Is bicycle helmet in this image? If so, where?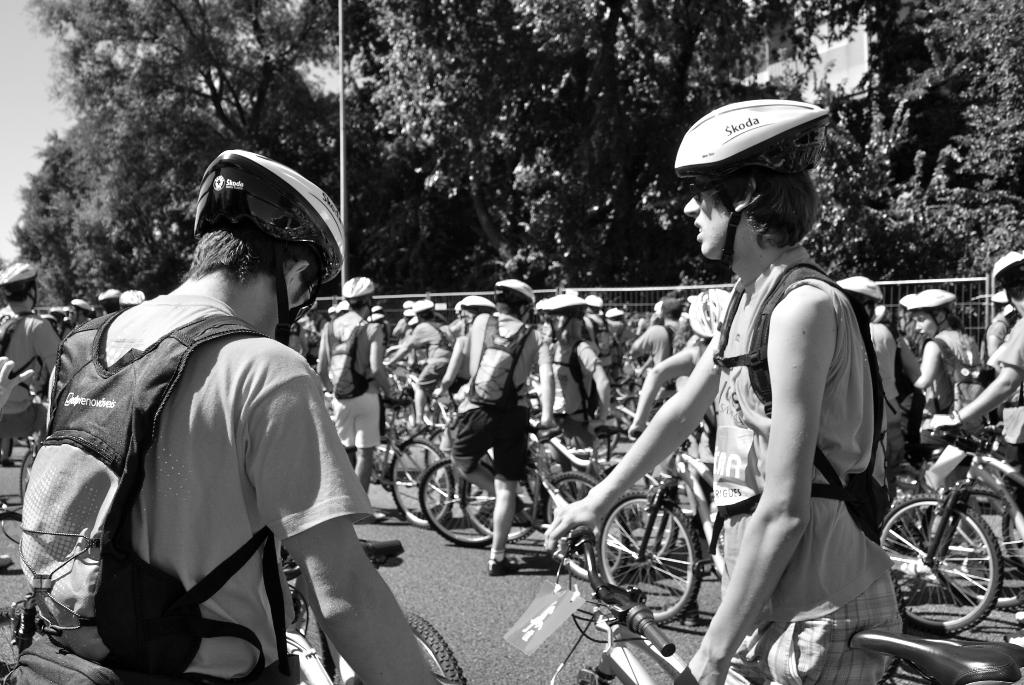
Yes, at 993,246,1021,285.
